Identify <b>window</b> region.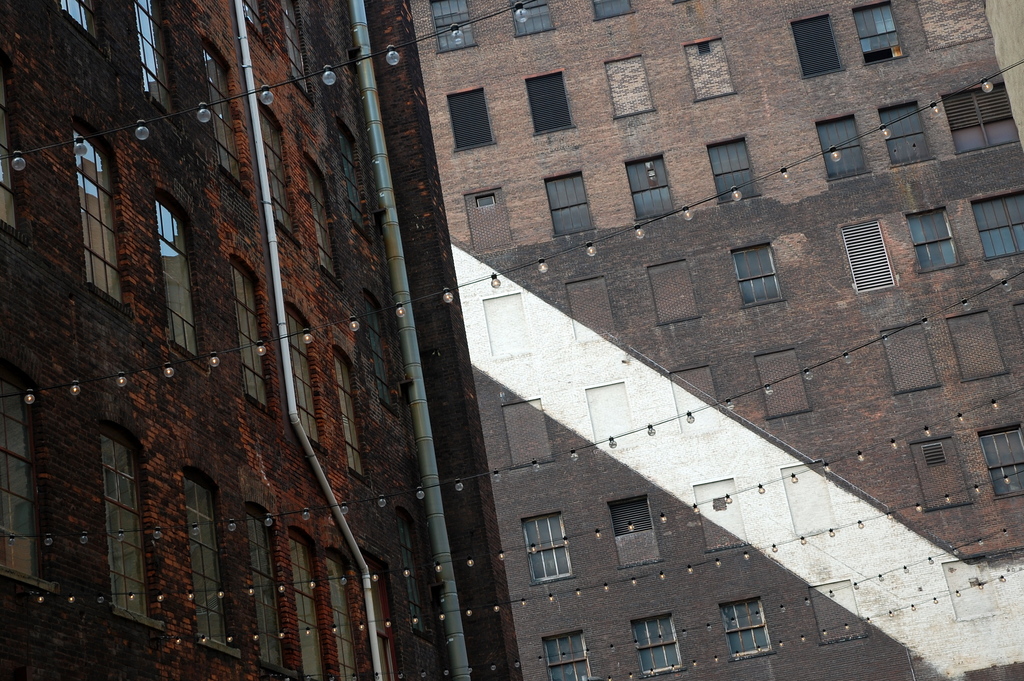
Region: 851, 0, 911, 68.
